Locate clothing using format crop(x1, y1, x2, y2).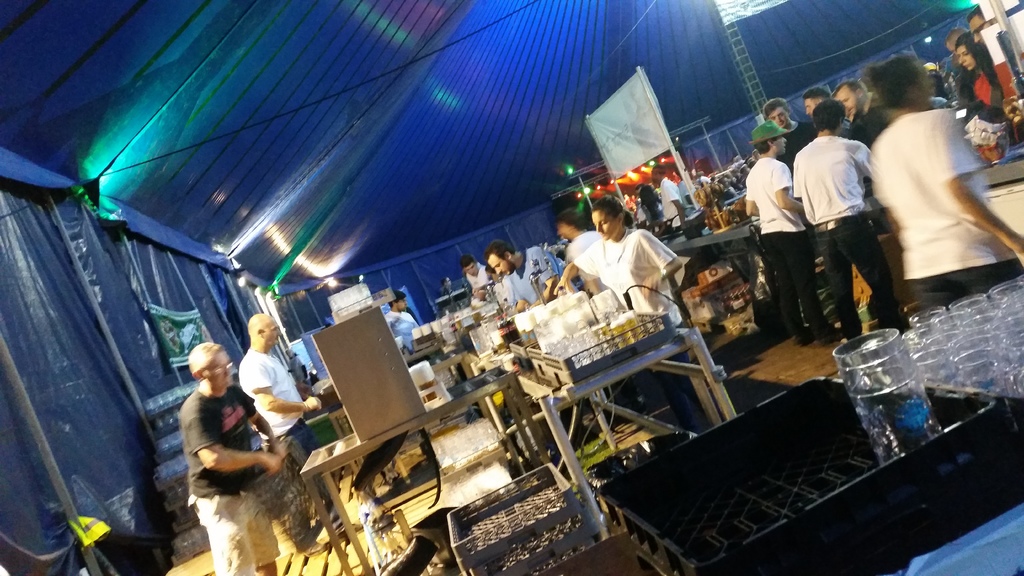
crop(242, 352, 313, 452).
